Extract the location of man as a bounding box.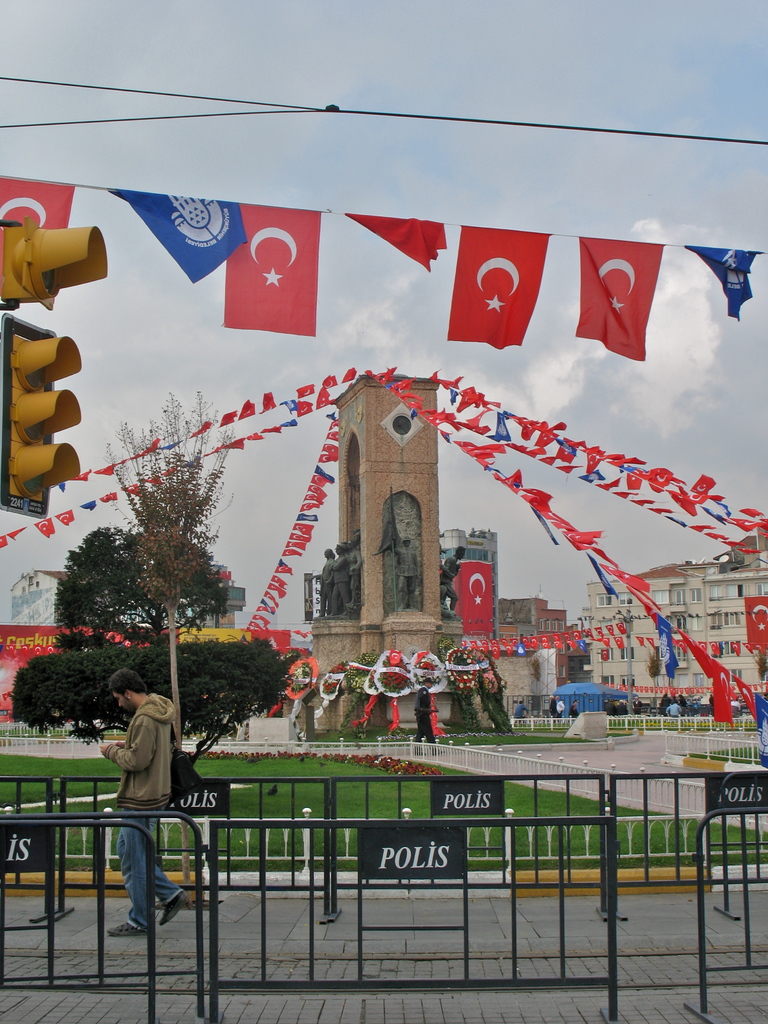
408, 679, 439, 756.
